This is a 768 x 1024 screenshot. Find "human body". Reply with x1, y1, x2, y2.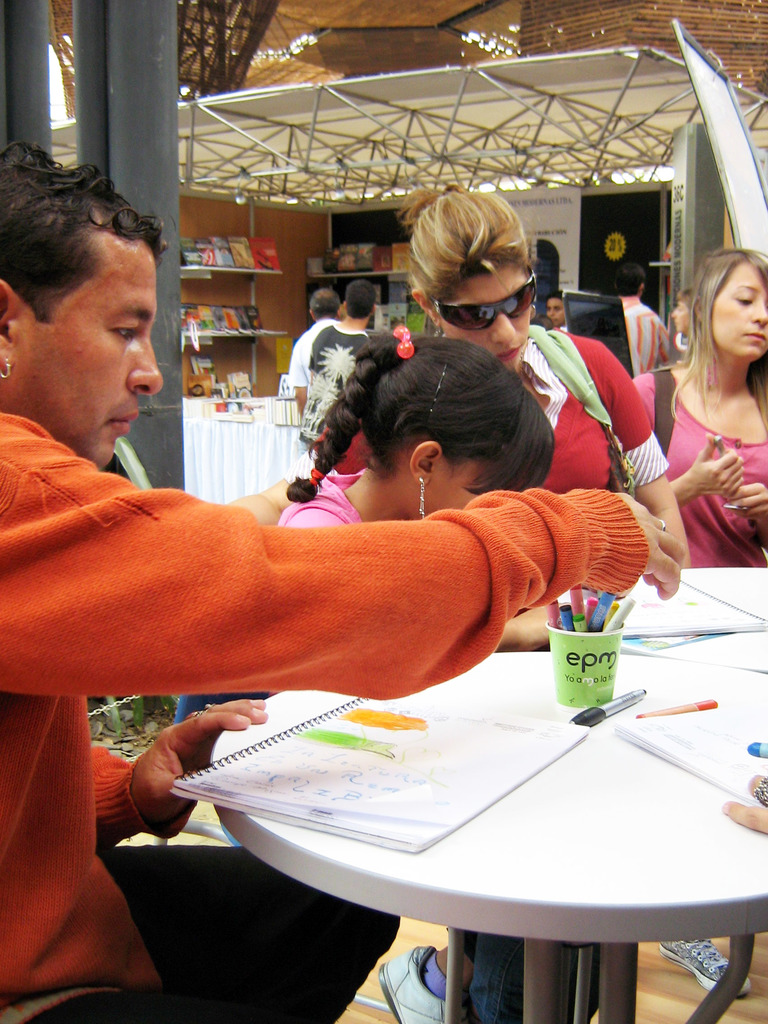
300, 181, 660, 580.
